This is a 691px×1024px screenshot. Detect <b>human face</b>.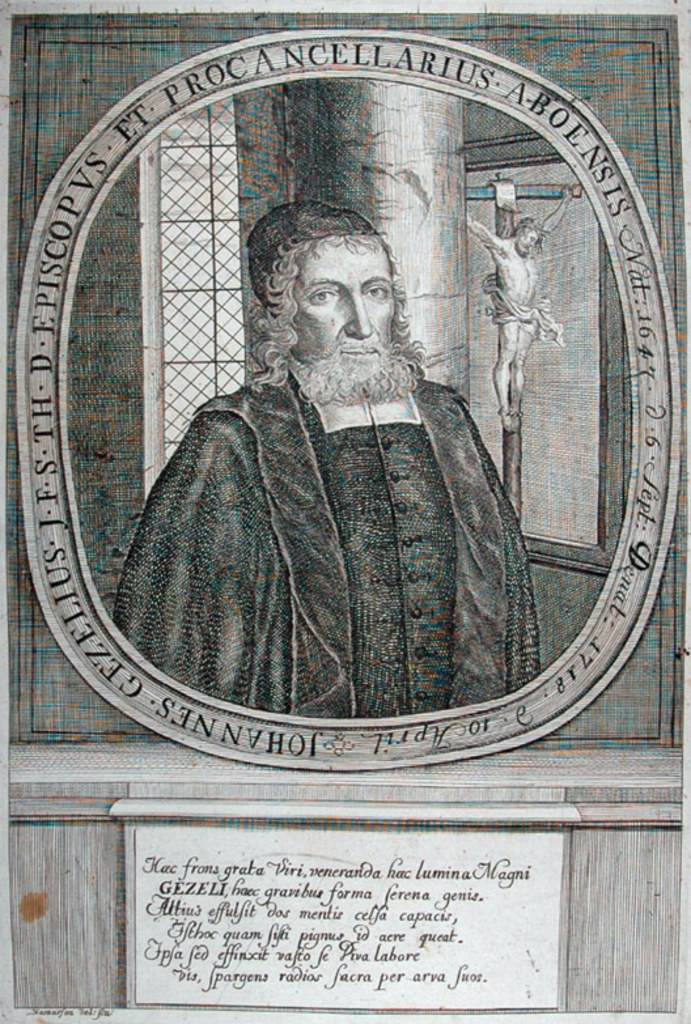
left=285, top=235, right=406, bottom=394.
